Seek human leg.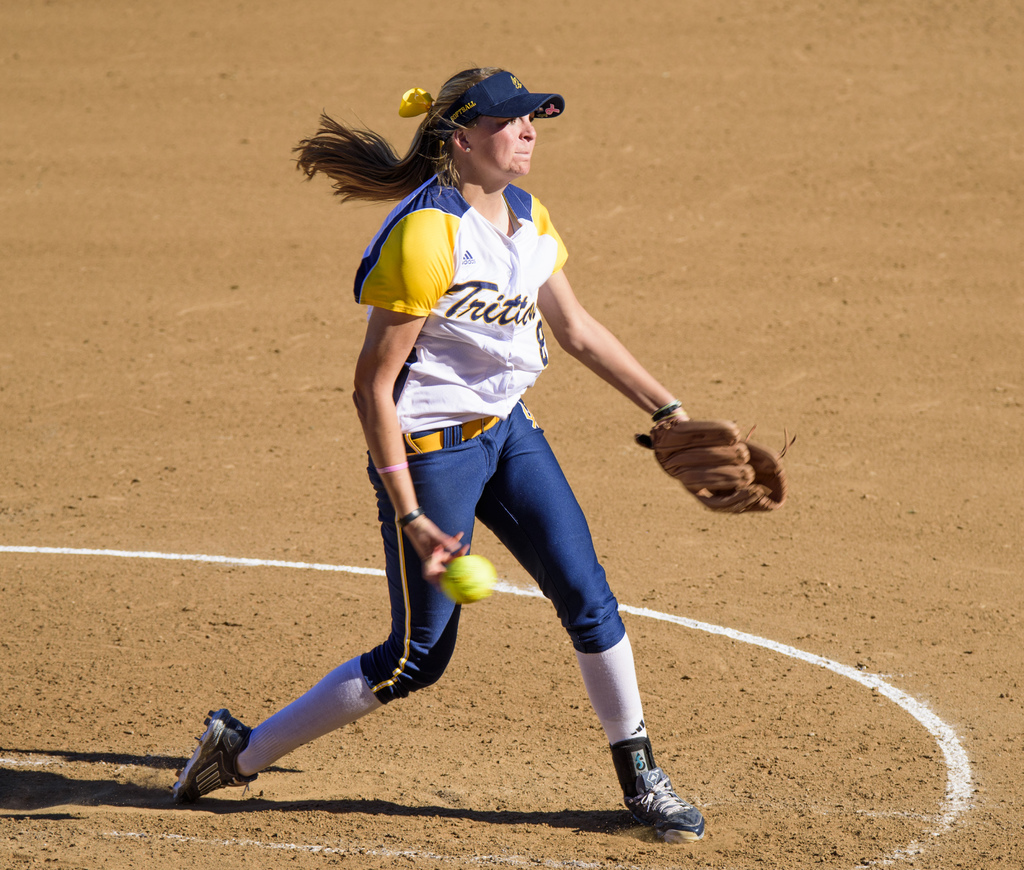
x1=184 y1=435 x2=493 y2=799.
